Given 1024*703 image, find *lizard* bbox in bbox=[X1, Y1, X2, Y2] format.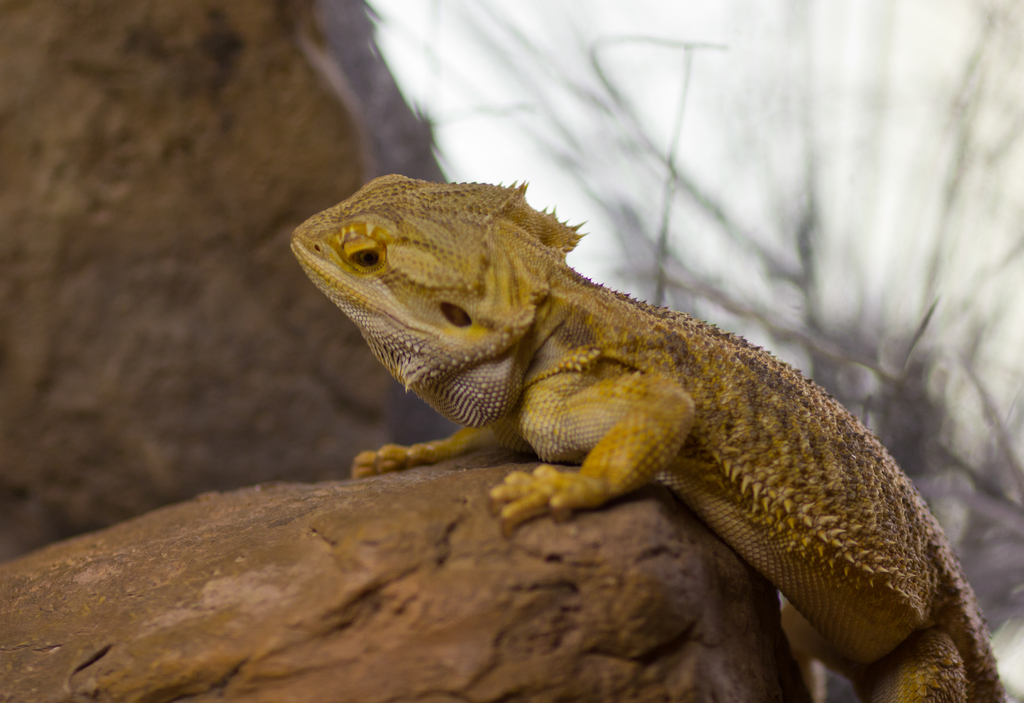
bbox=[290, 178, 1004, 697].
